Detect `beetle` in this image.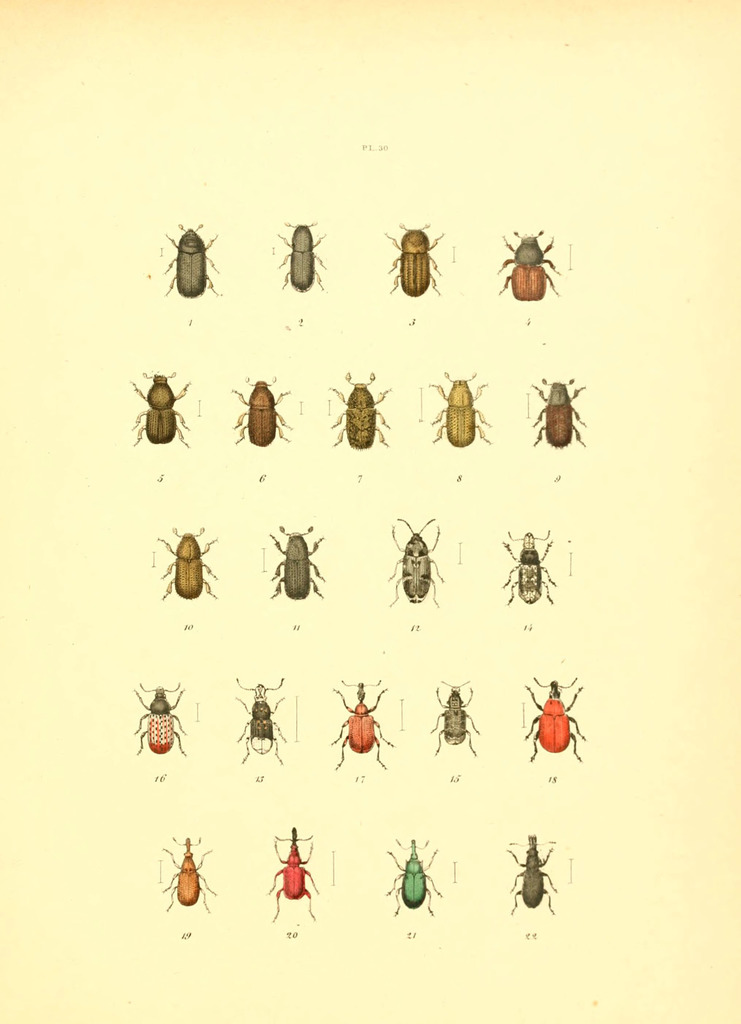
Detection: <bbox>270, 841, 314, 929</bbox>.
